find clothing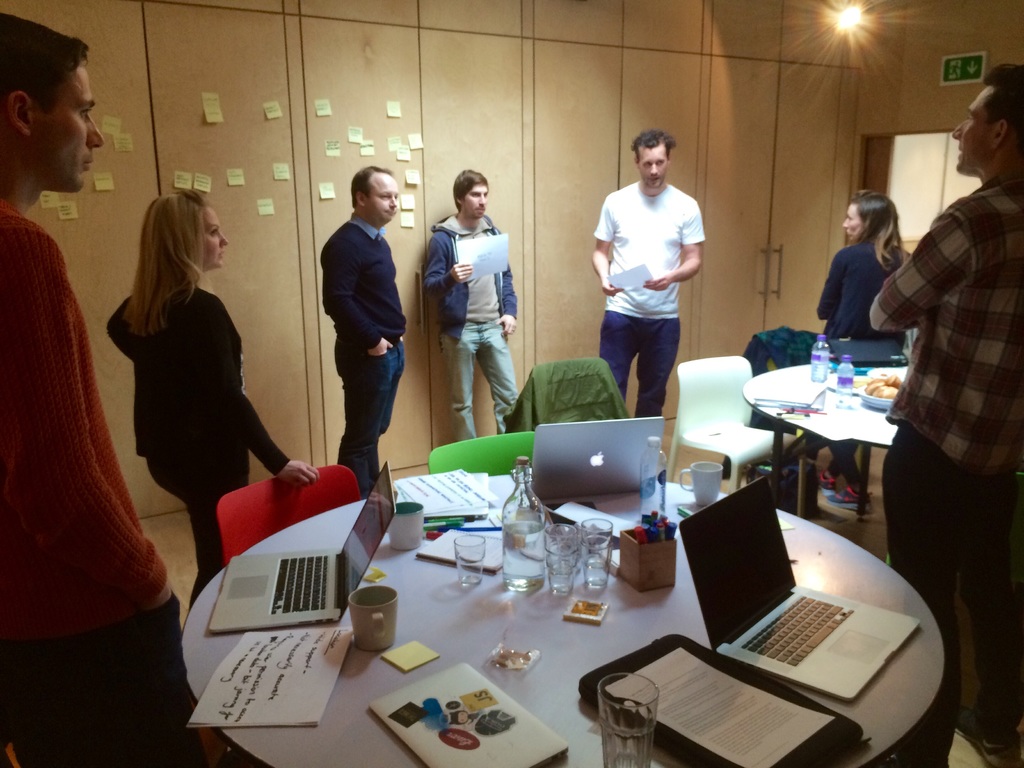
box(872, 109, 1013, 637)
